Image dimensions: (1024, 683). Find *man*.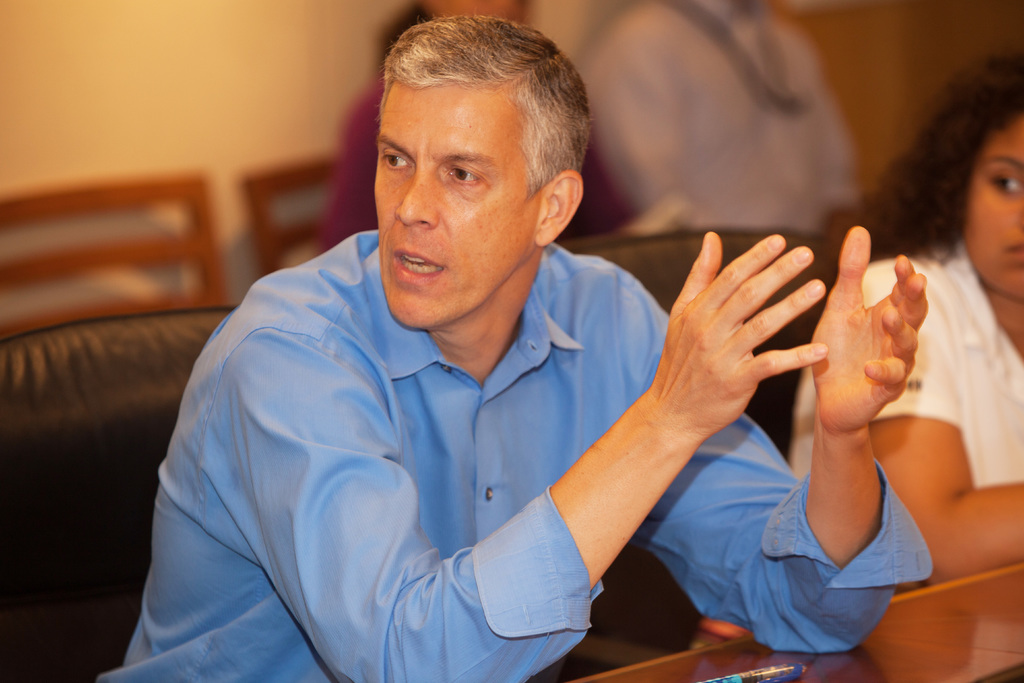
(x1=69, y1=16, x2=936, y2=682).
